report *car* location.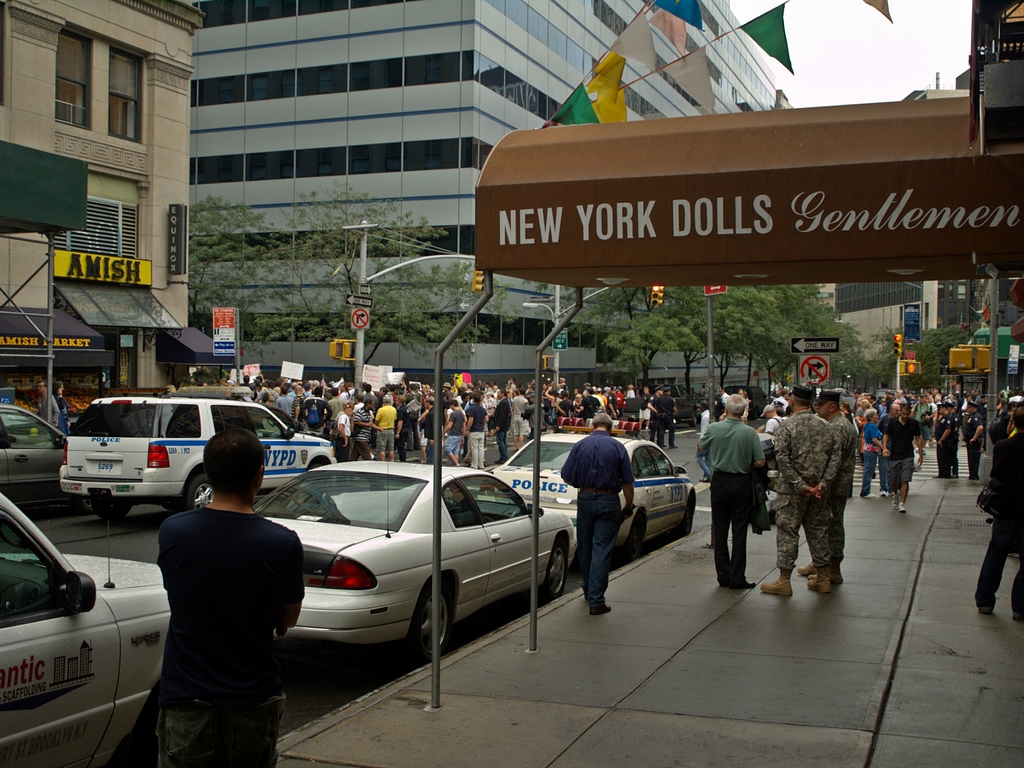
Report: {"left": 876, "top": 386, "right": 897, "bottom": 402}.
